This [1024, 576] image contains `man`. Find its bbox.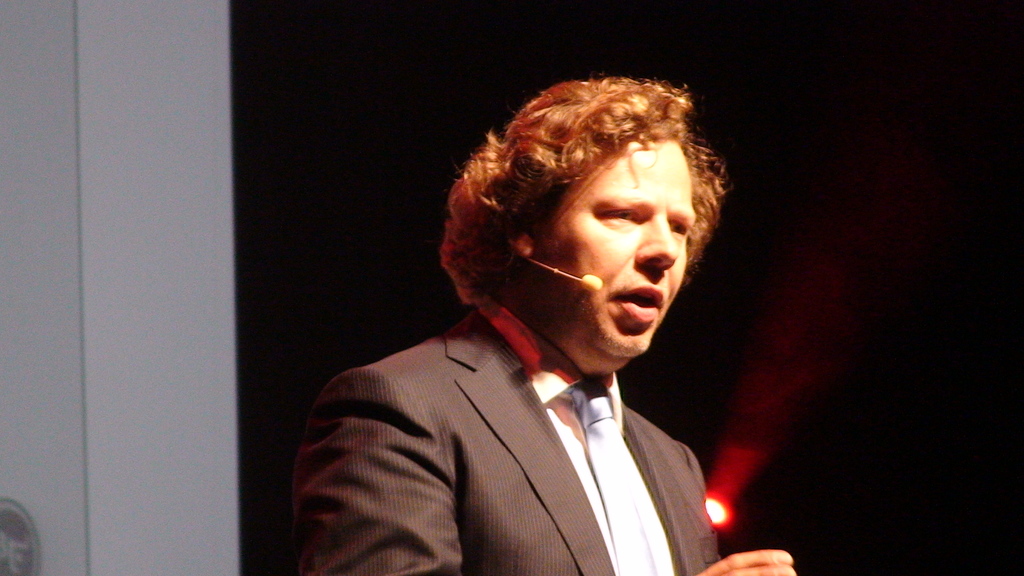
[279, 81, 790, 563].
